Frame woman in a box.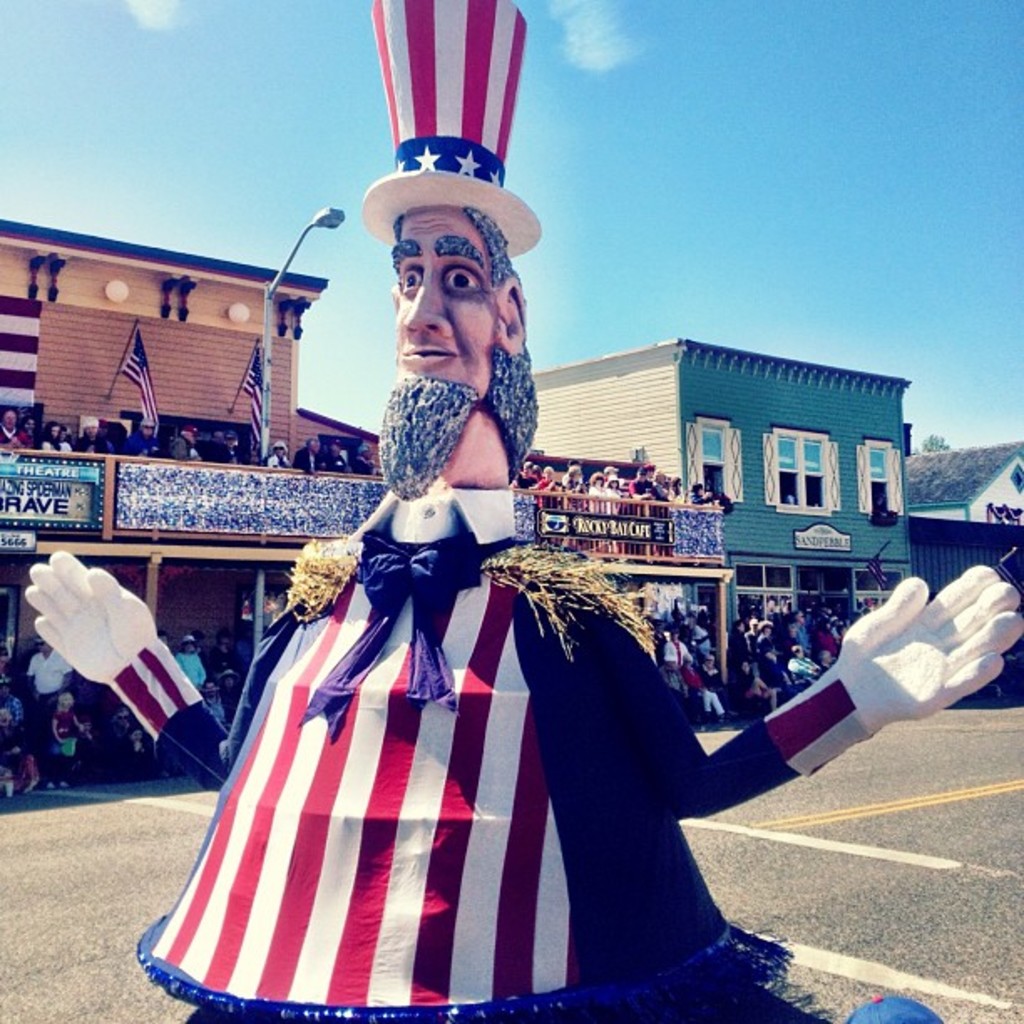
37,413,62,447.
